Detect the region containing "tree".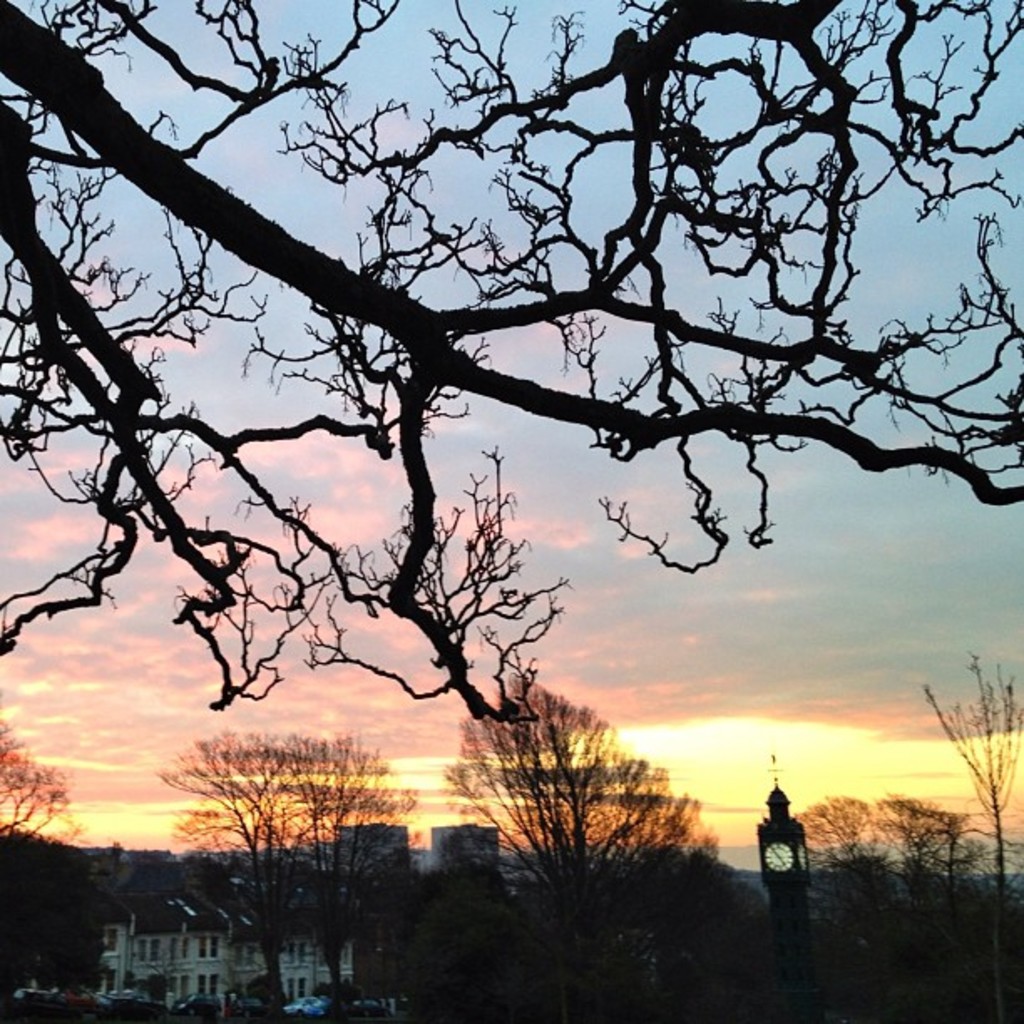
(915, 651, 1022, 935).
